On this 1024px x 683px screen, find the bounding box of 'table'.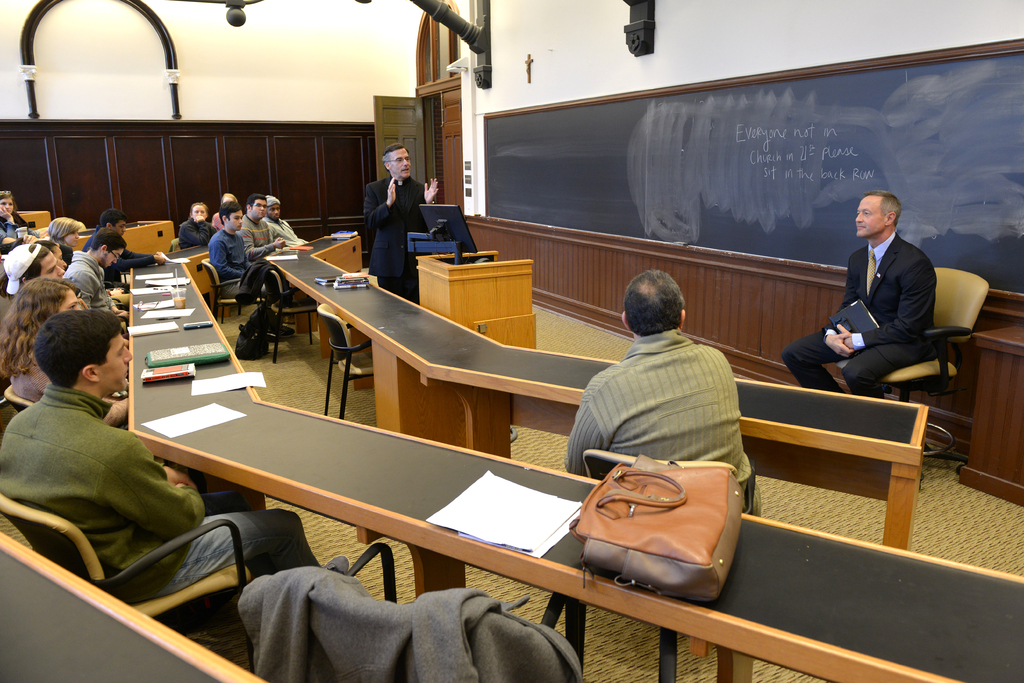
Bounding box: <region>129, 240, 1023, 682</region>.
